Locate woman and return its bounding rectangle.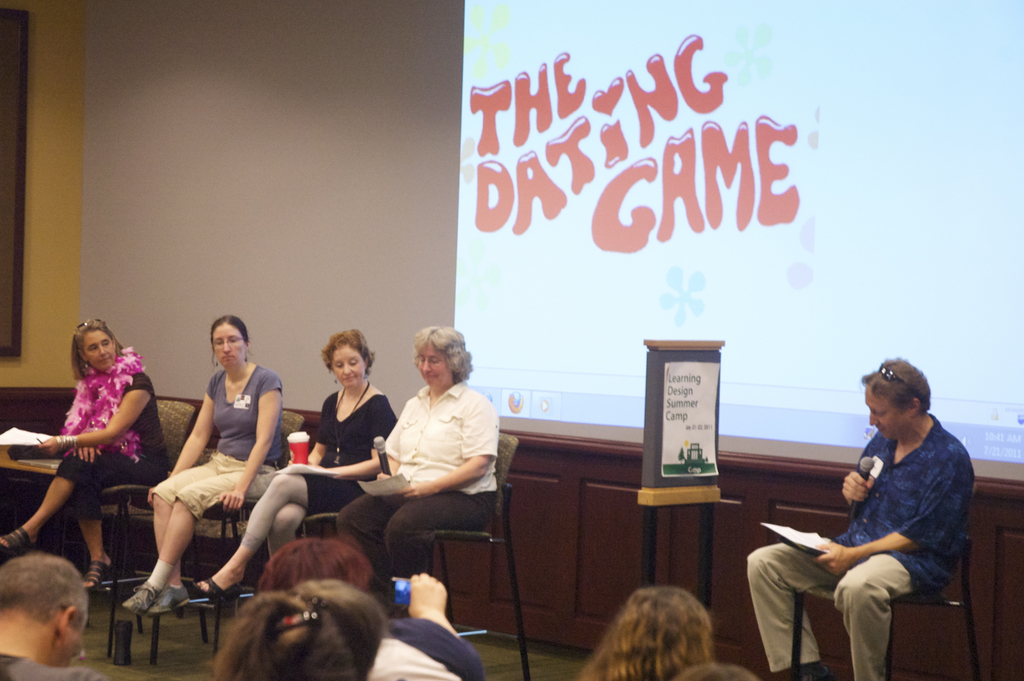
(x1=329, y1=322, x2=499, y2=608).
